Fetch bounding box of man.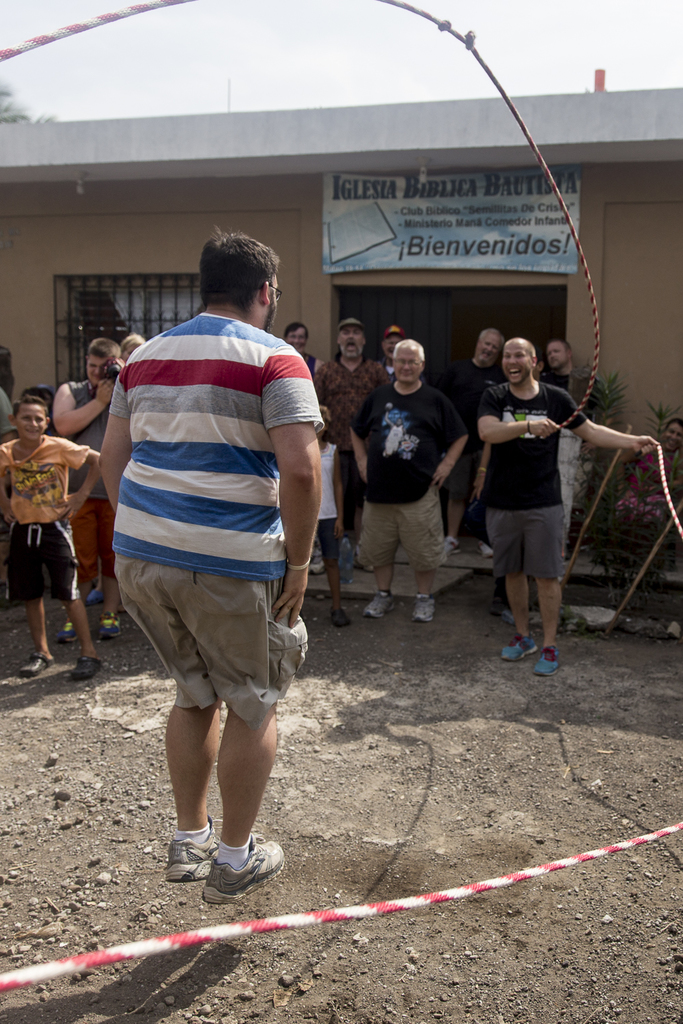
Bbox: crop(346, 347, 474, 612).
